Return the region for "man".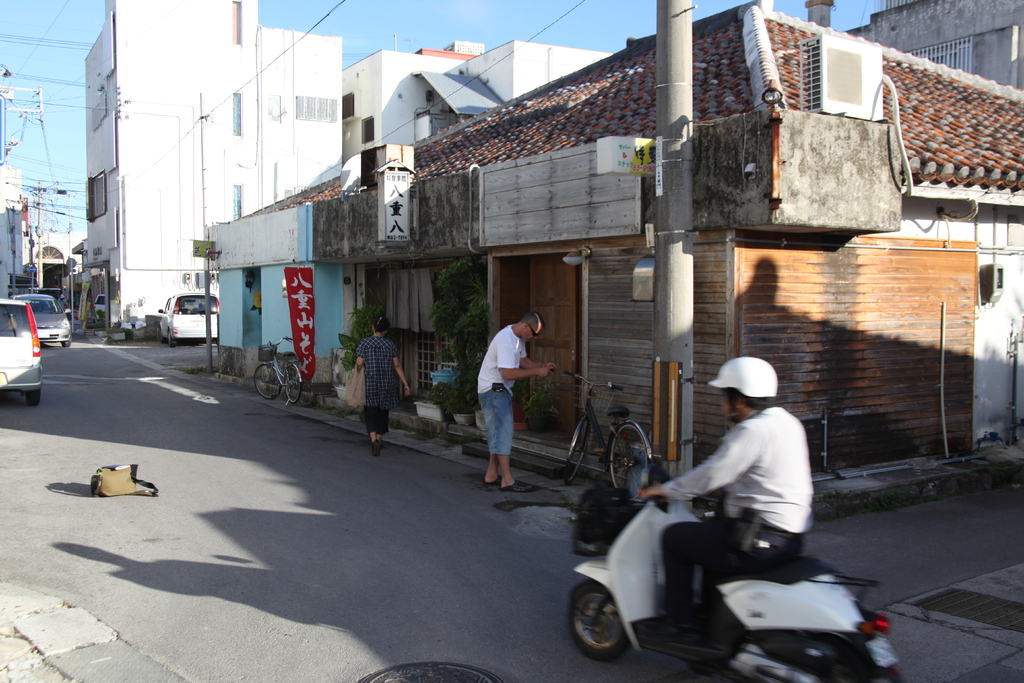
region(478, 316, 546, 494).
